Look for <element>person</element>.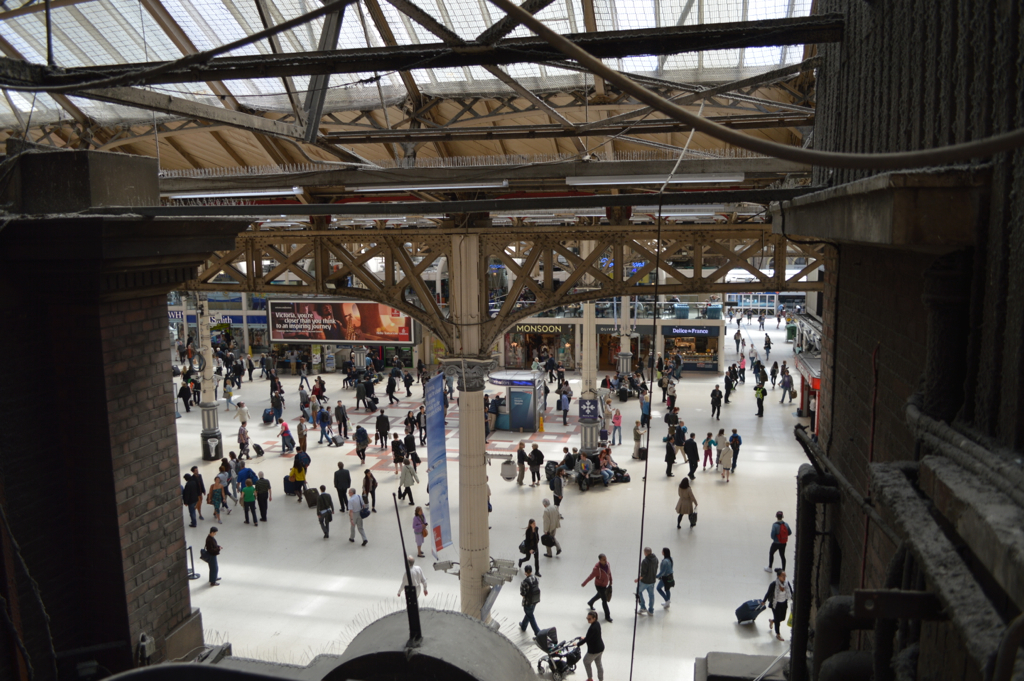
Found: pyautogui.locateOnScreen(329, 455, 352, 512).
